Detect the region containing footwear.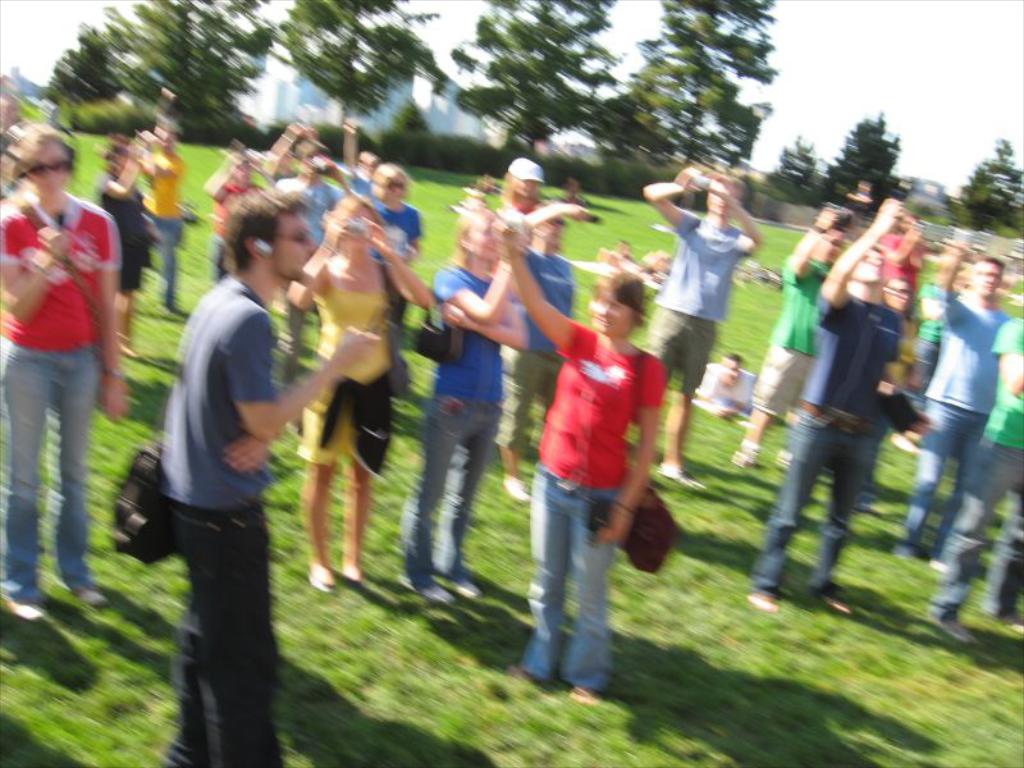
select_region(81, 590, 110, 603).
